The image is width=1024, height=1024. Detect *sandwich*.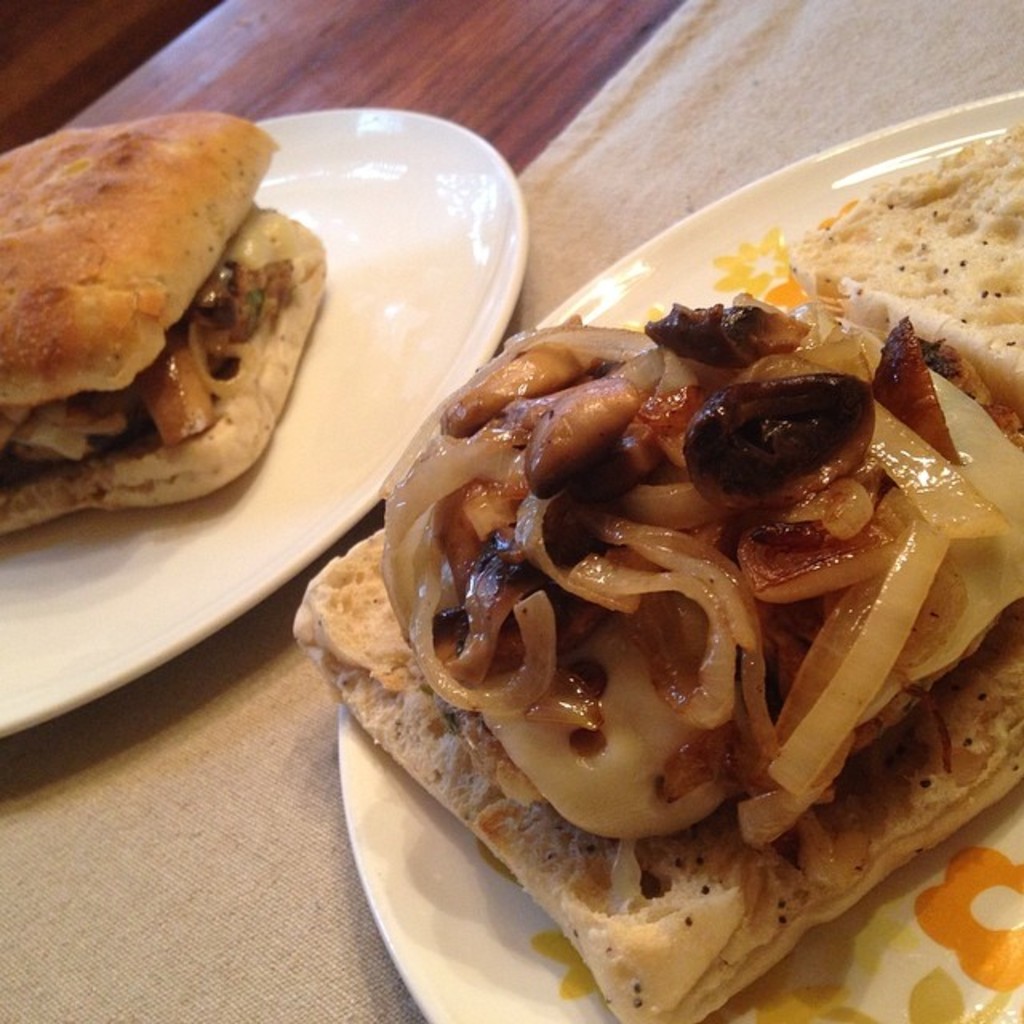
Detection: box=[0, 102, 334, 538].
